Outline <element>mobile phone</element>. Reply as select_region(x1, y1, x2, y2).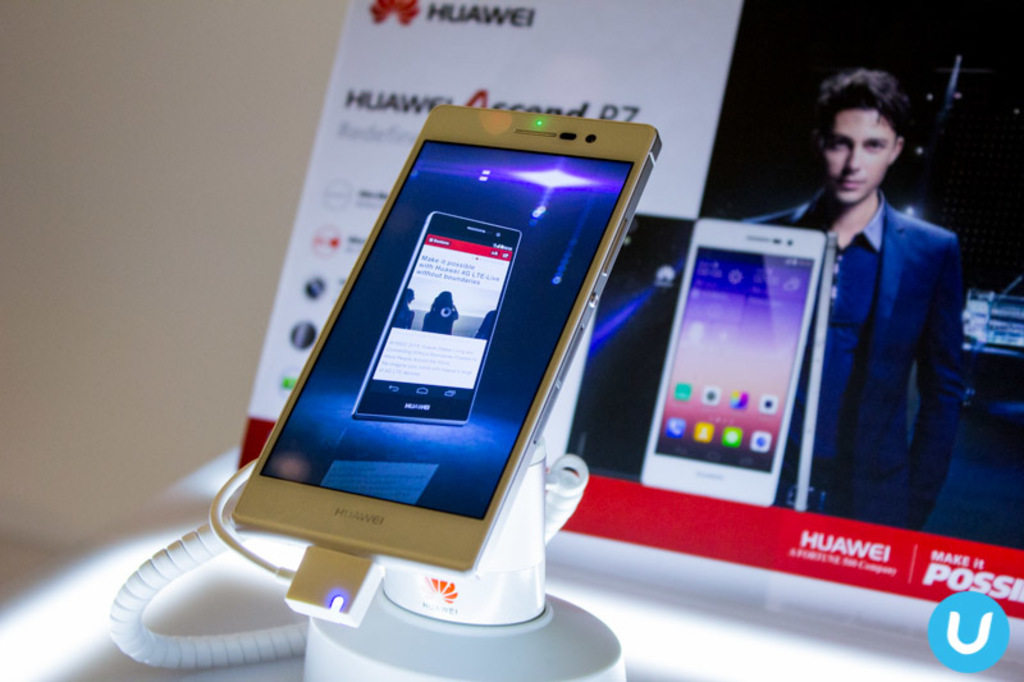
select_region(777, 237, 837, 516).
